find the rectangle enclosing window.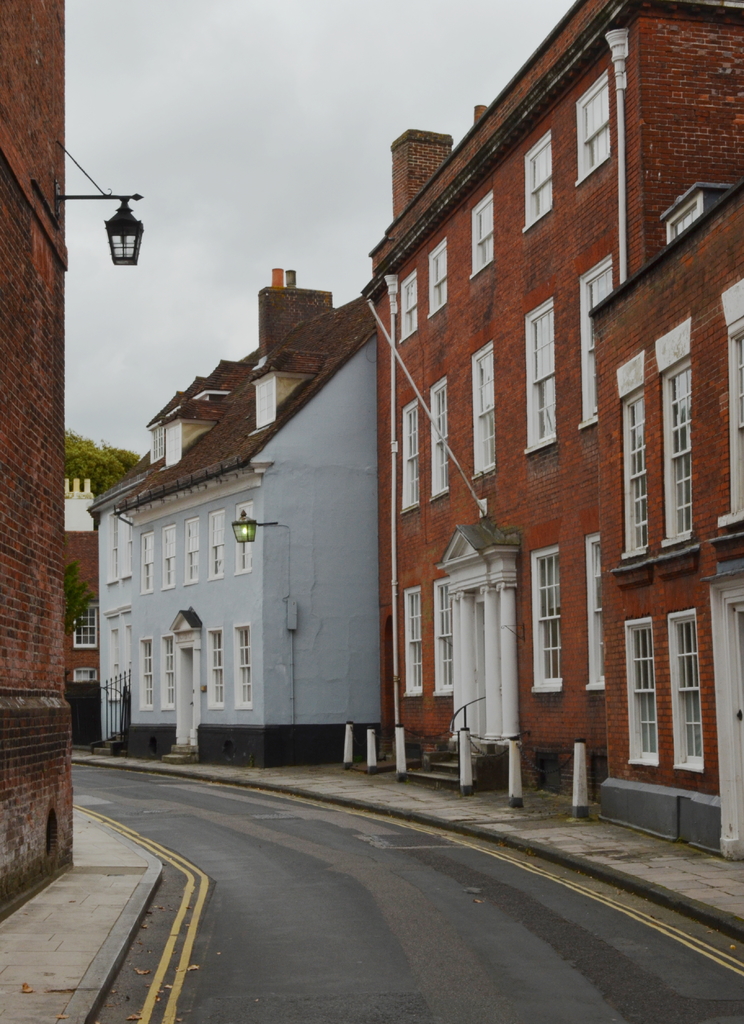
box=[165, 527, 178, 590].
